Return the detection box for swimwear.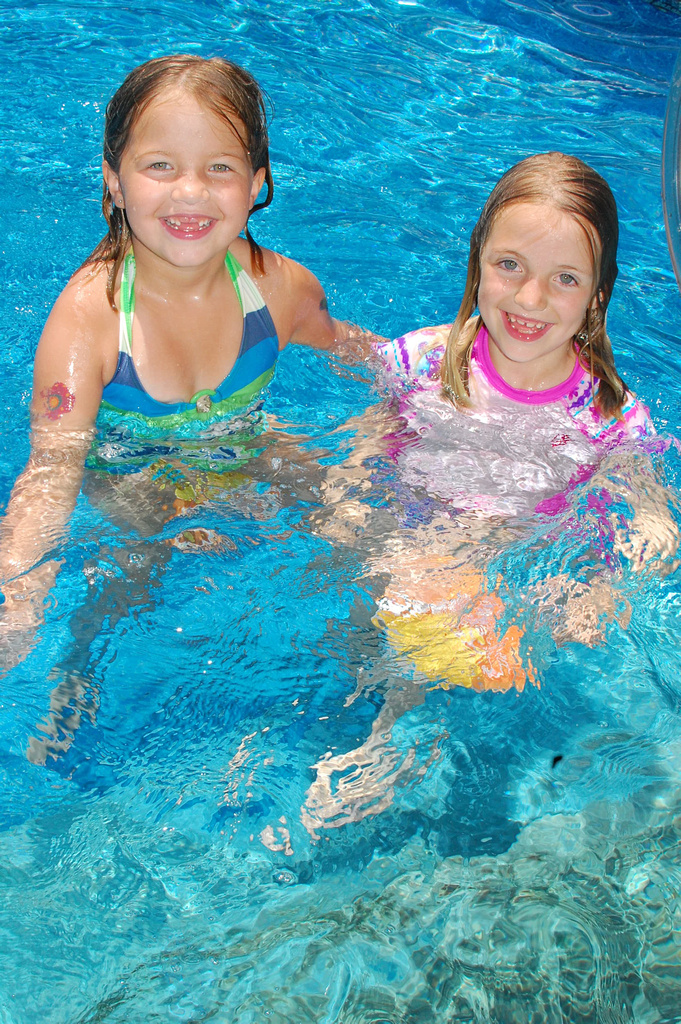
344:304:680:567.
